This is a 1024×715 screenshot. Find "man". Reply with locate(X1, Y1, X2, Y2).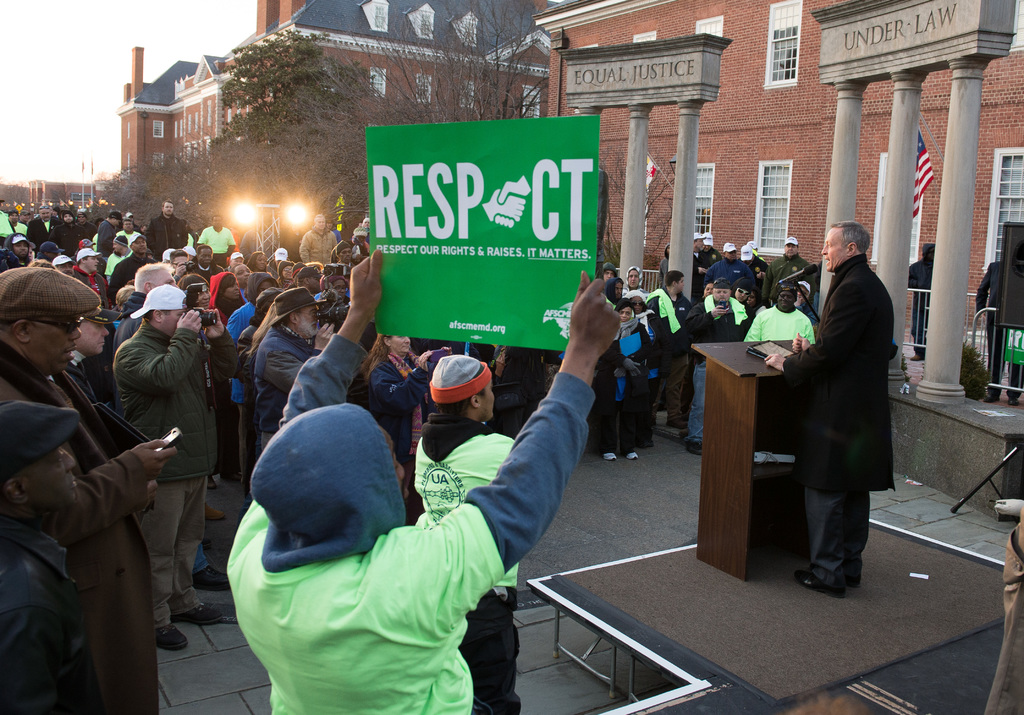
locate(732, 278, 754, 333).
